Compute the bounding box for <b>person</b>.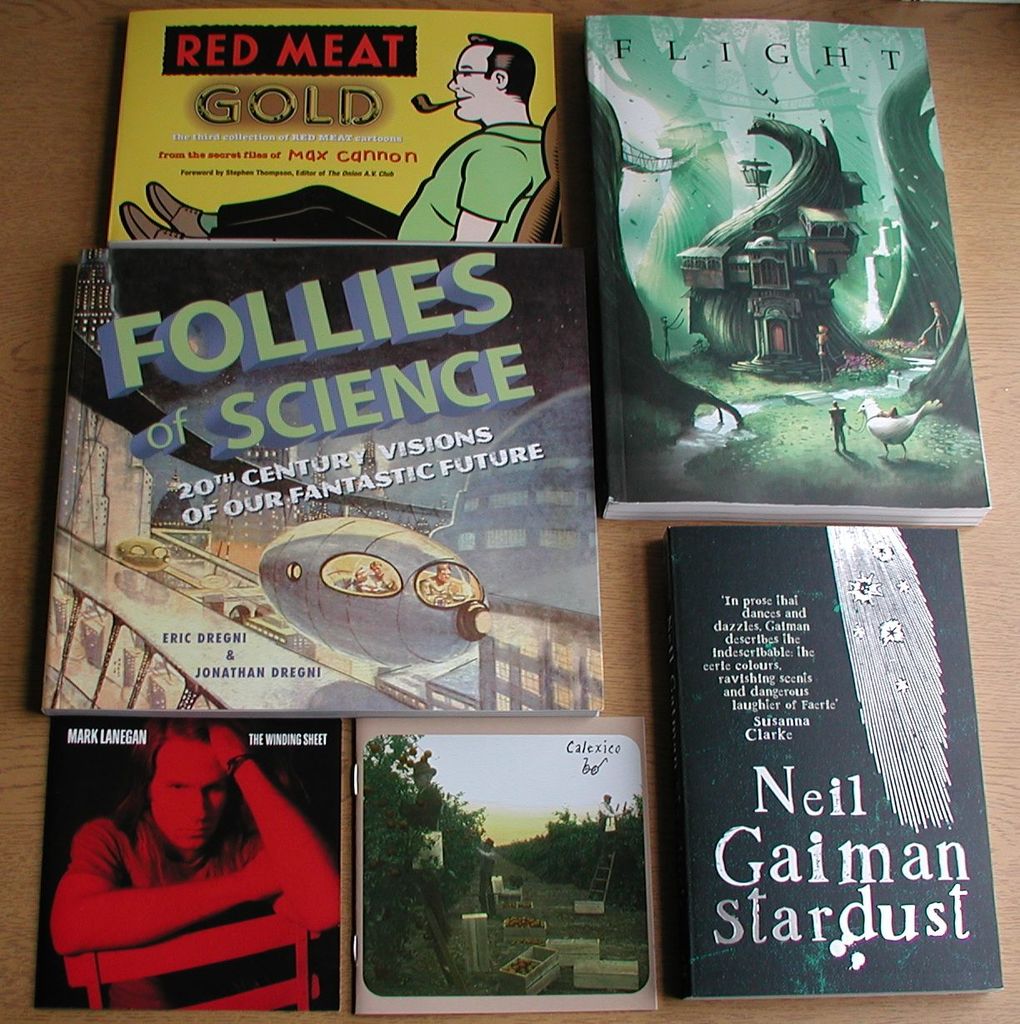
115/27/549/247.
